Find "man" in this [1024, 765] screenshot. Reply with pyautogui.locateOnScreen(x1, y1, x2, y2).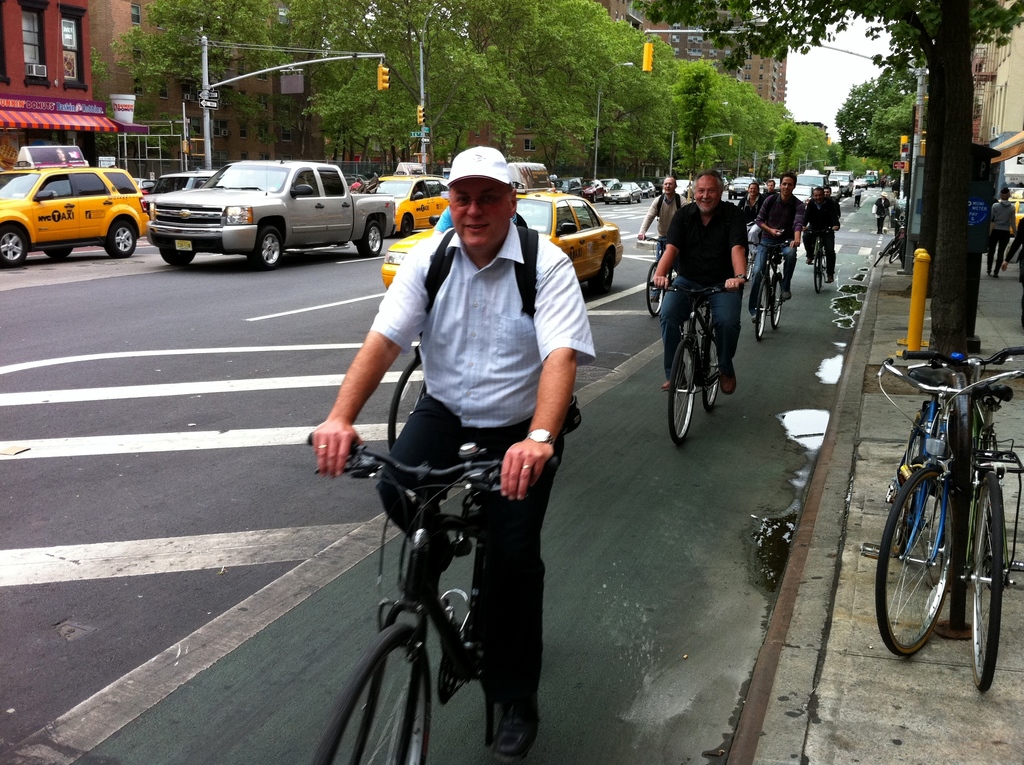
pyautogui.locateOnScreen(639, 176, 688, 296).
